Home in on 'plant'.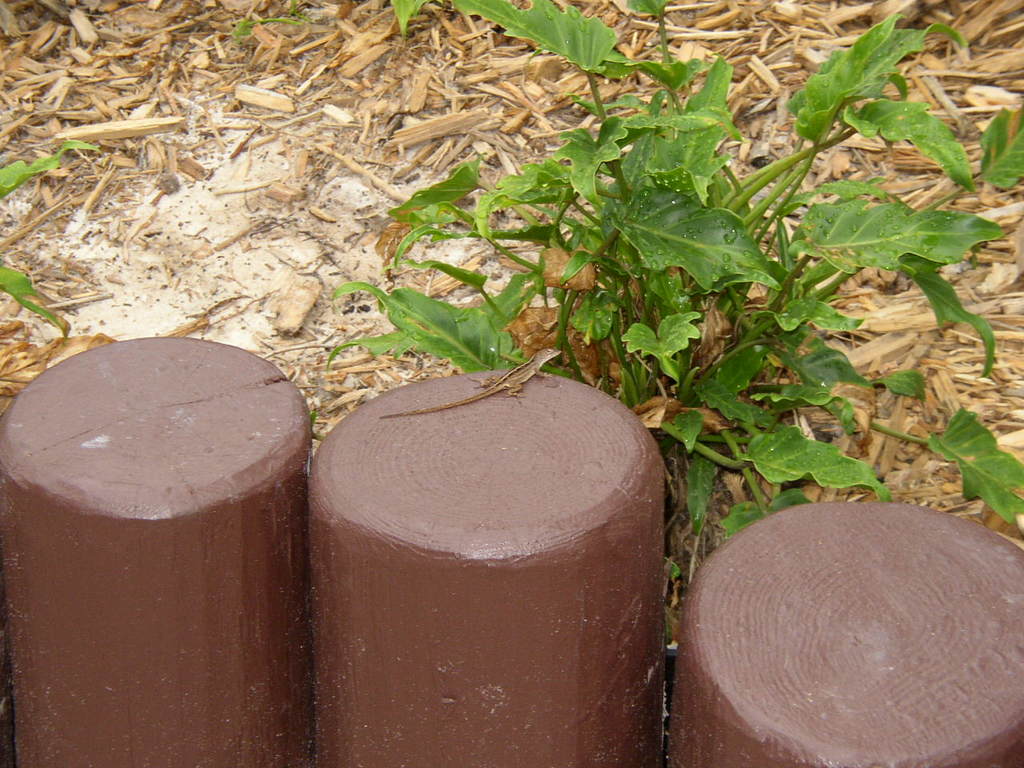
Homed in at select_region(0, 124, 110, 346).
